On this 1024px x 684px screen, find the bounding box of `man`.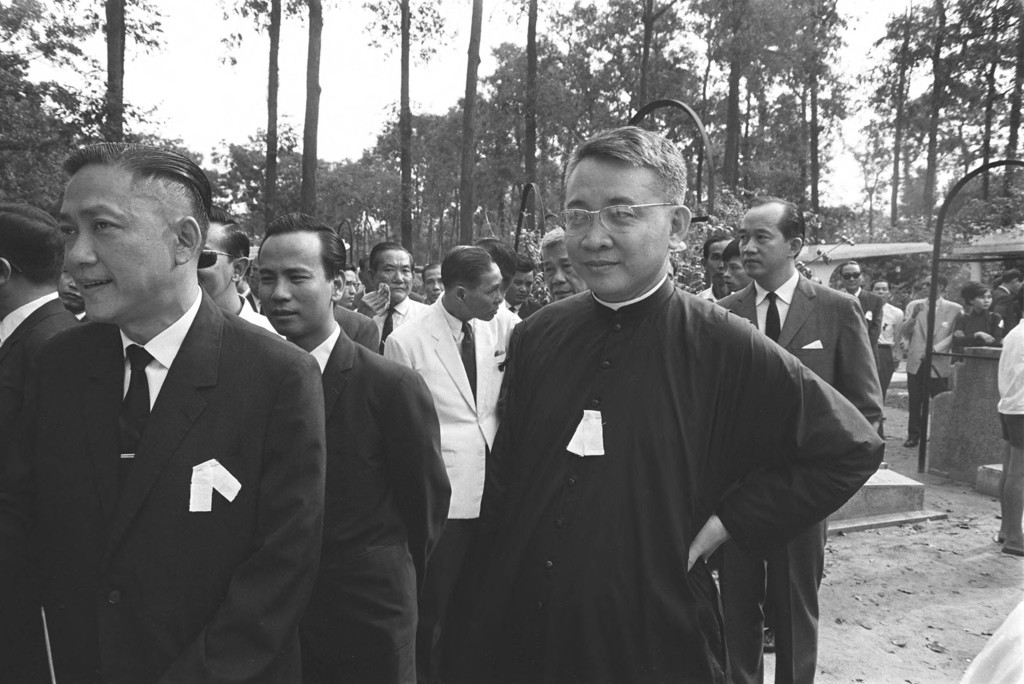
Bounding box: 255,214,454,683.
